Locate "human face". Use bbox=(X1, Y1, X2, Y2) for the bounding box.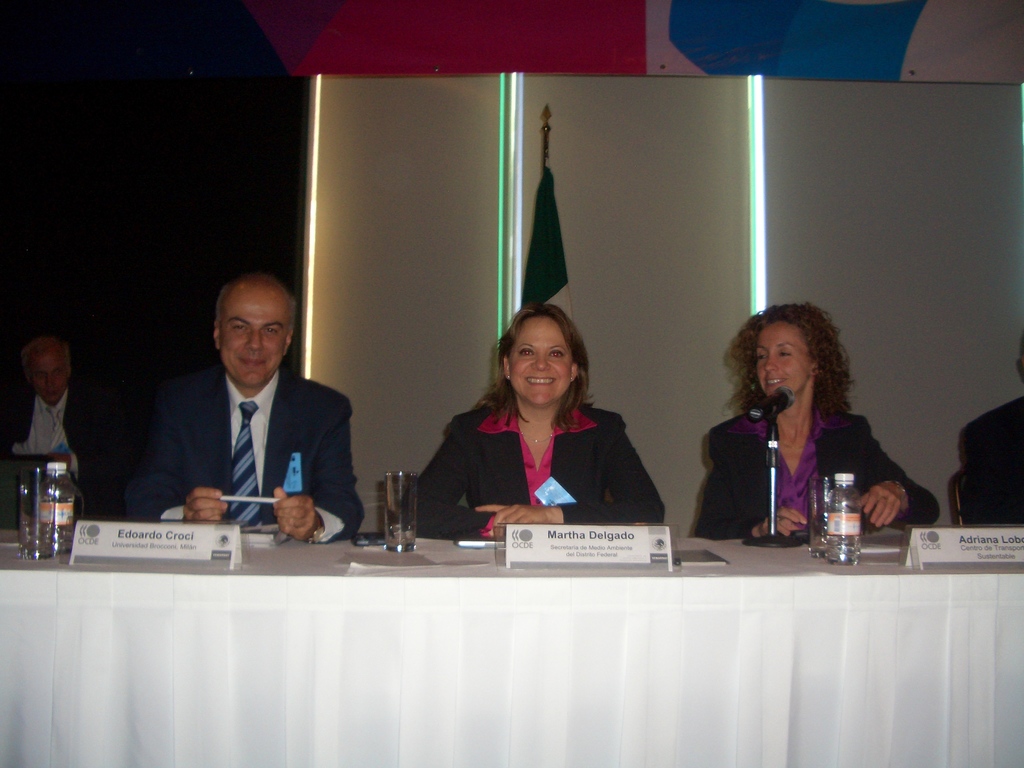
bbox=(506, 320, 582, 399).
